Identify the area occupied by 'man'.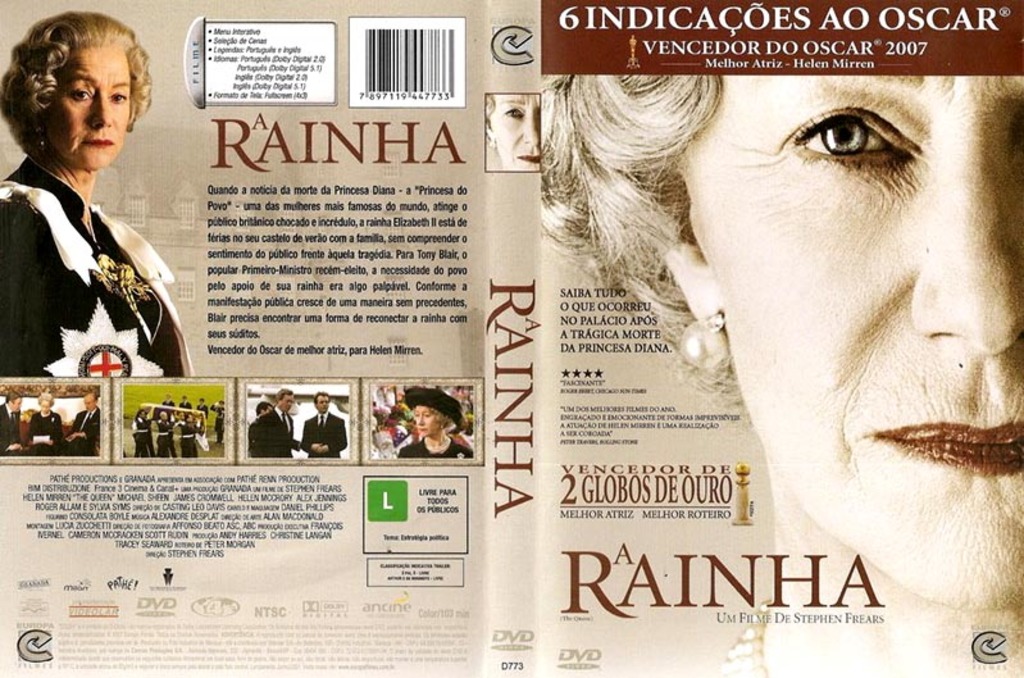
Area: bbox=[186, 396, 188, 408].
